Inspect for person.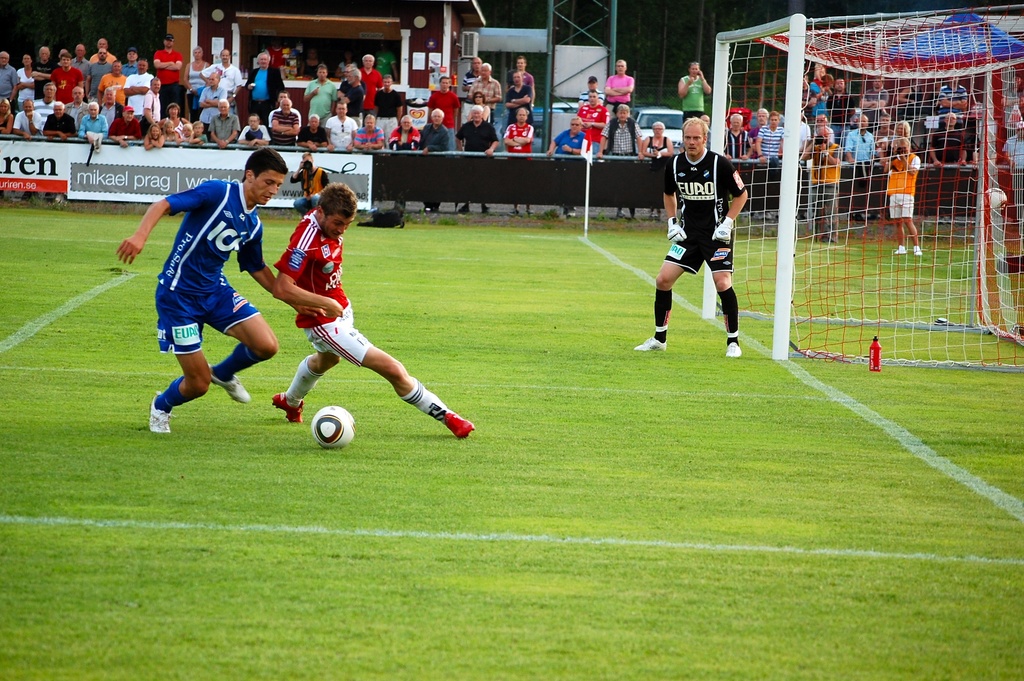
Inspection: {"x1": 271, "y1": 183, "x2": 461, "y2": 432}.
